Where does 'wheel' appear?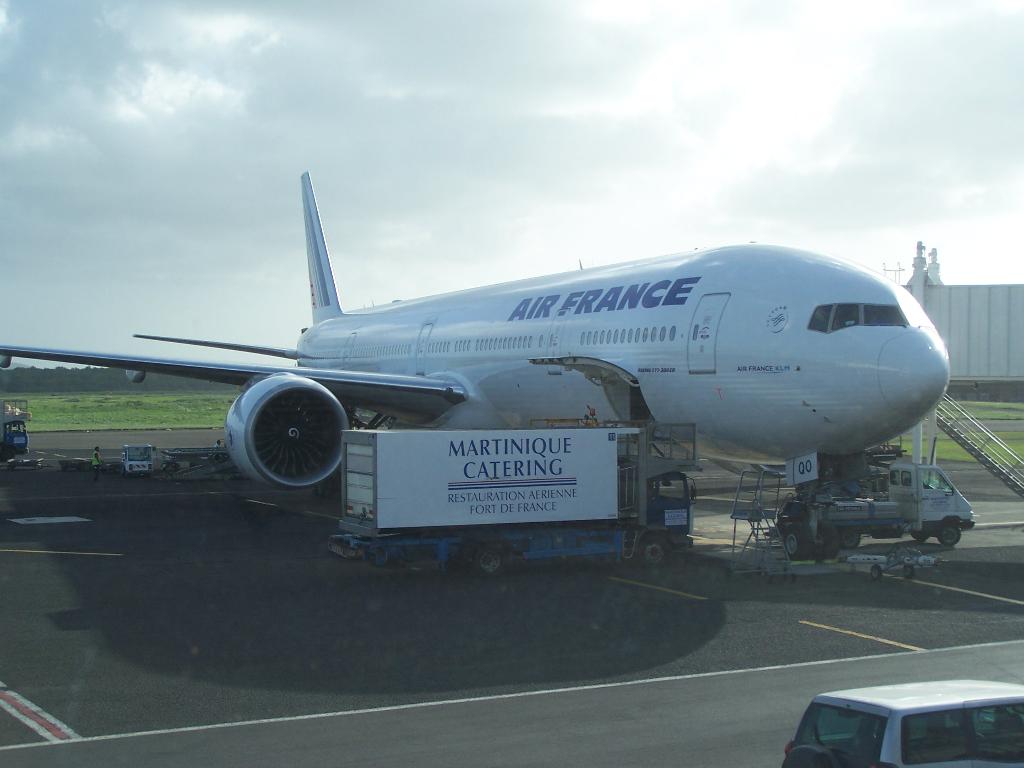
Appears at x1=6 y1=467 x2=13 y2=472.
